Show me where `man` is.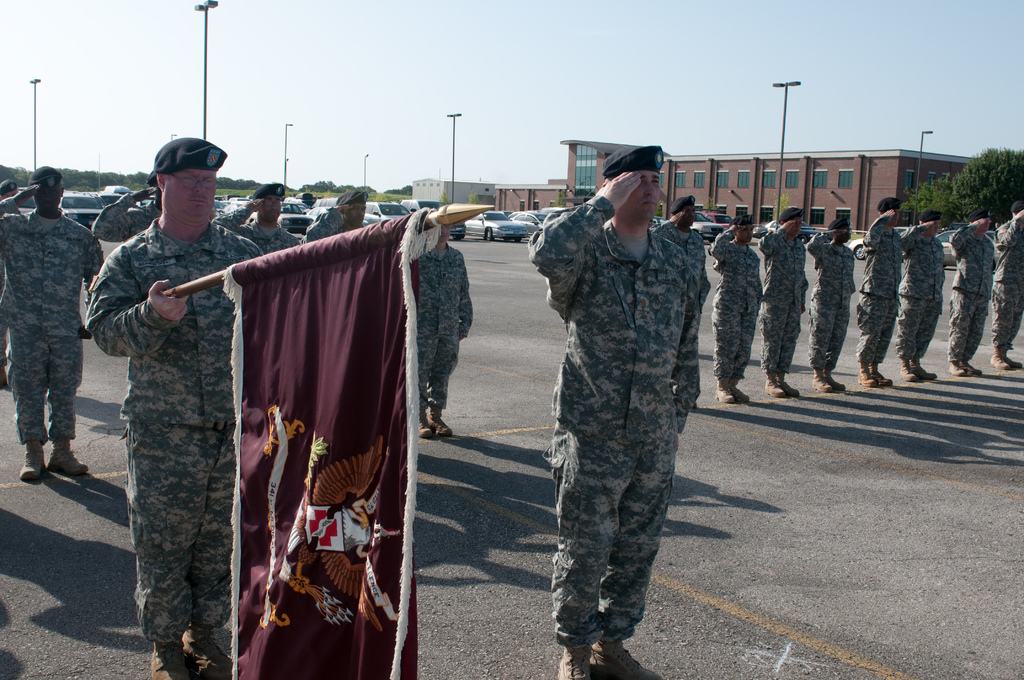
`man` is at <bbox>758, 205, 808, 396</bbox>.
